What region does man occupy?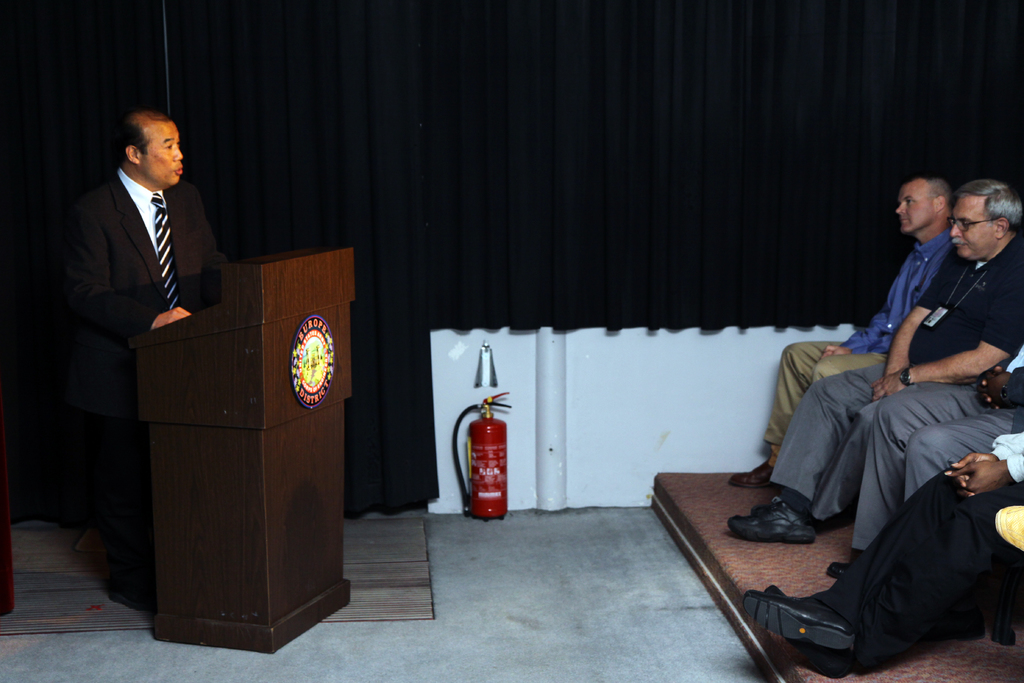
bbox(65, 102, 236, 609).
